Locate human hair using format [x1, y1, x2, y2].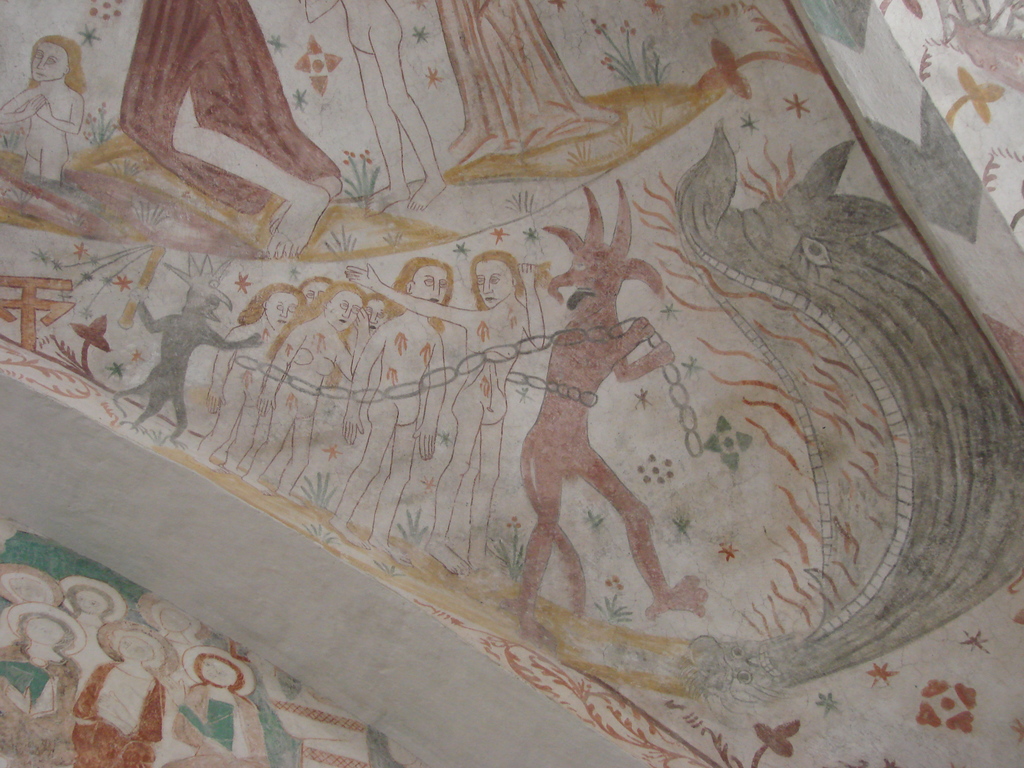
[269, 282, 365, 385].
